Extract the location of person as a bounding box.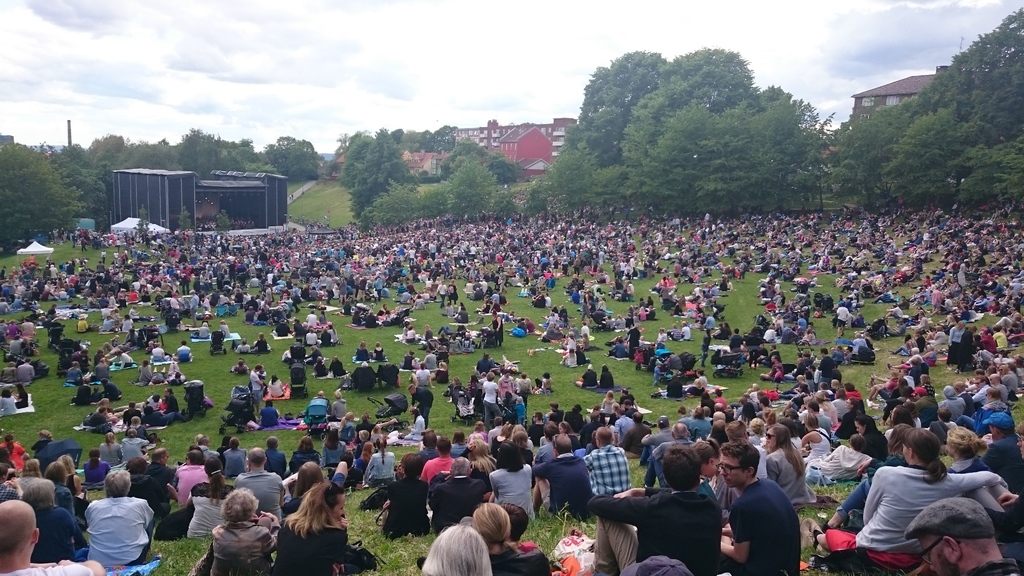
region(479, 371, 503, 413).
